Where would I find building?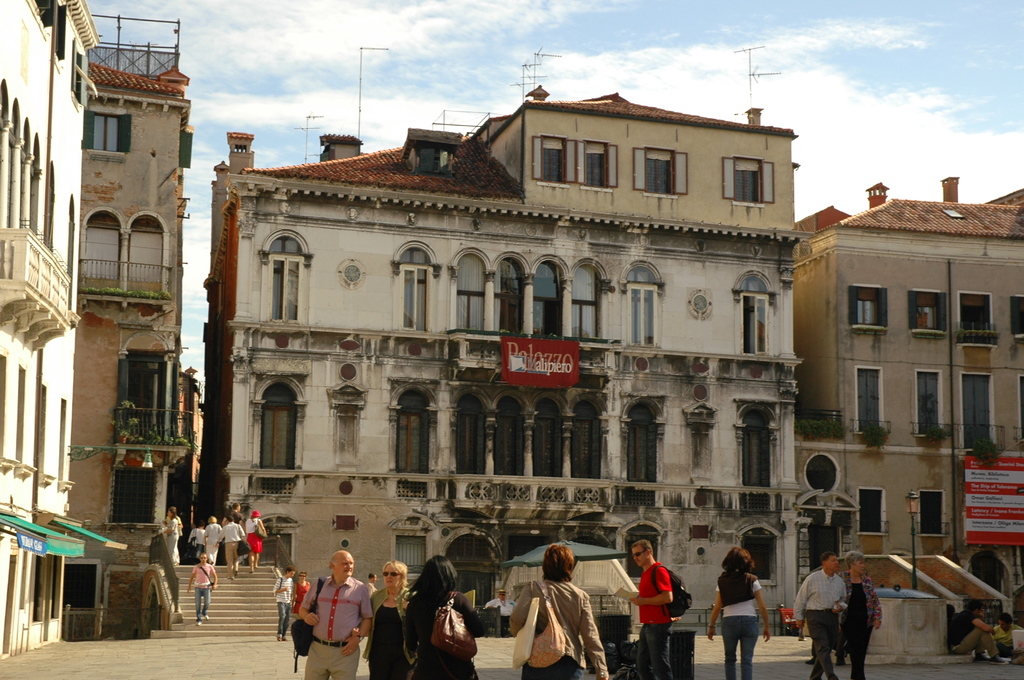
At box(792, 179, 1023, 600).
